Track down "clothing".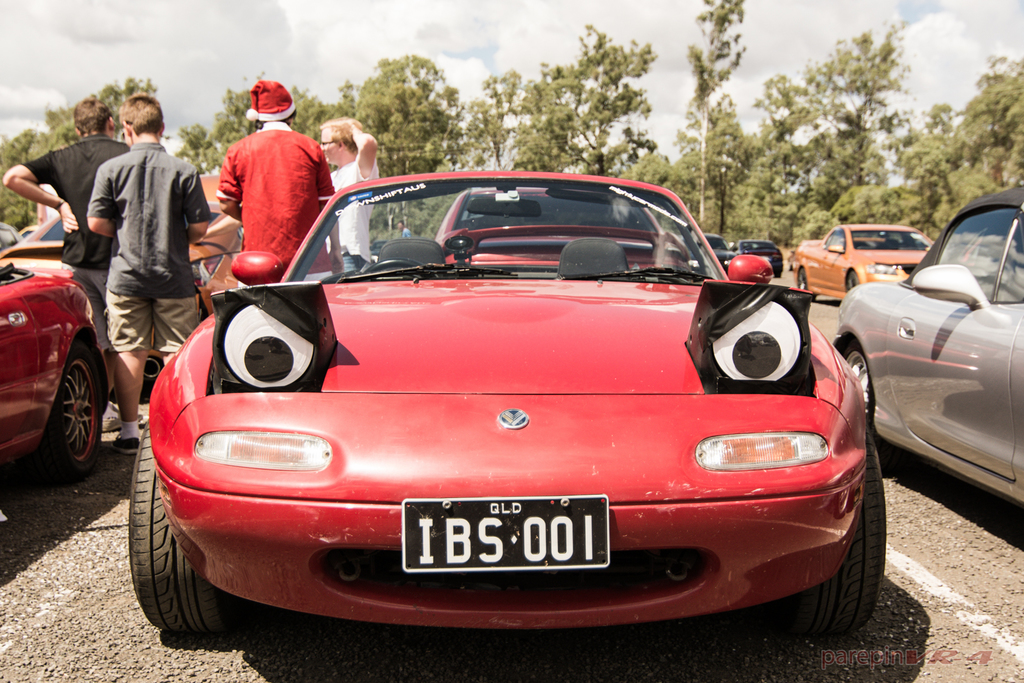
Tracked to <box>27,127,130,351</box>.
